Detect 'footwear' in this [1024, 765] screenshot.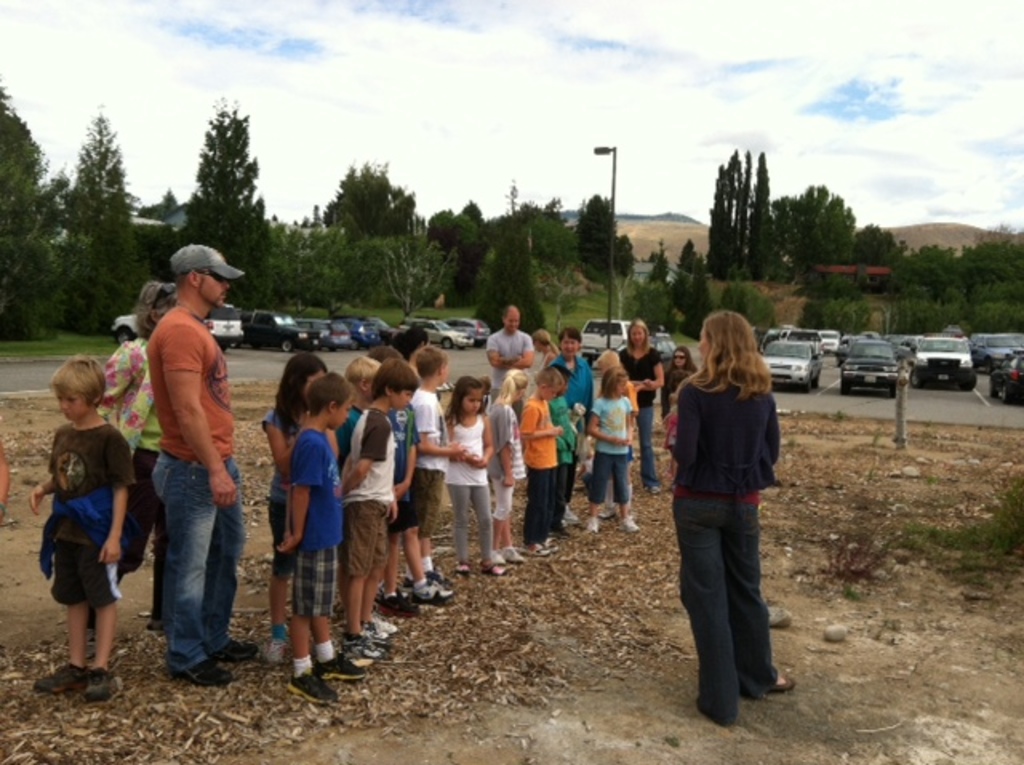
Detection: crop(333, 635, 390, 659).
